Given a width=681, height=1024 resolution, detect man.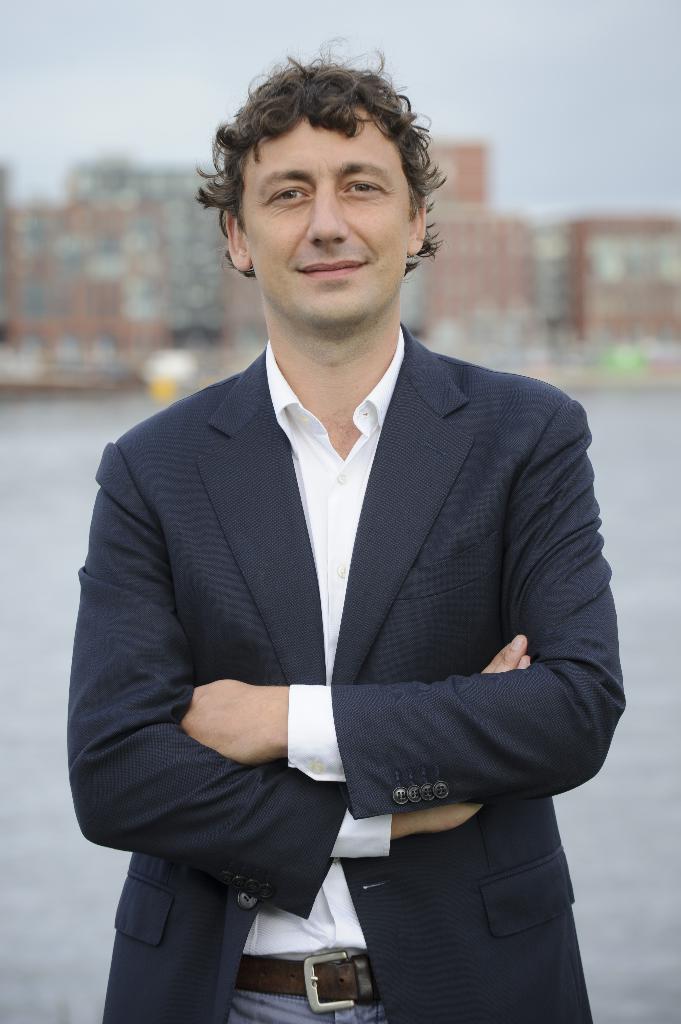
58/66/630/1007.
